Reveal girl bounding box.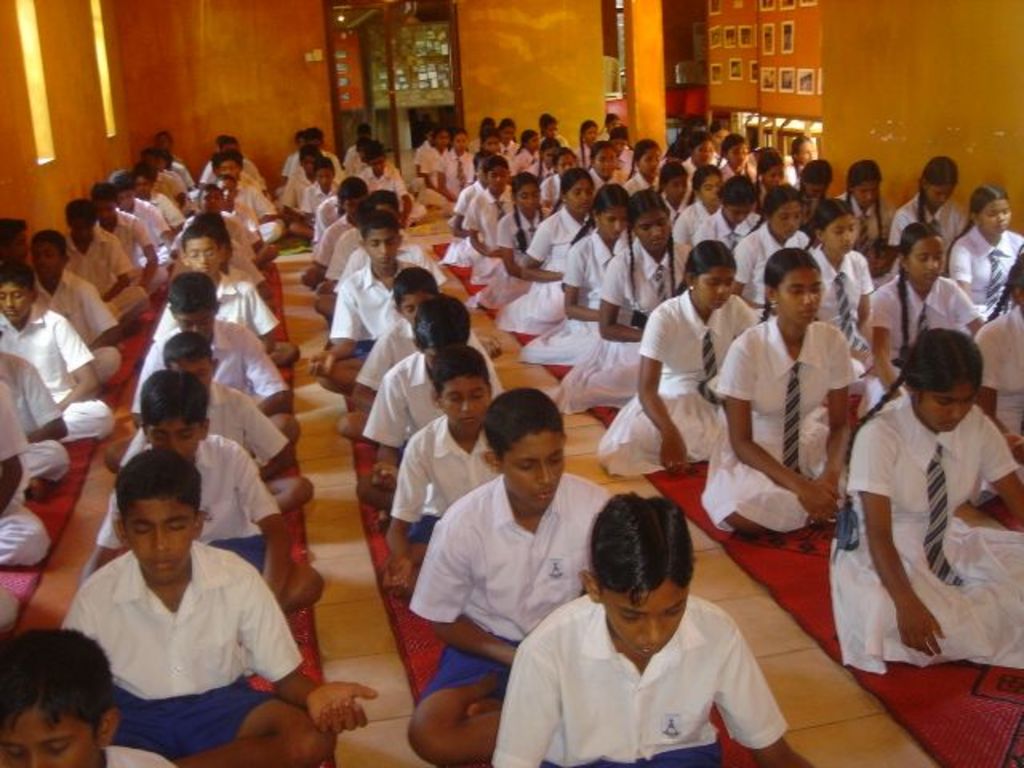
Revealed: x1=509, y1=126, x2=544, y2=174.
